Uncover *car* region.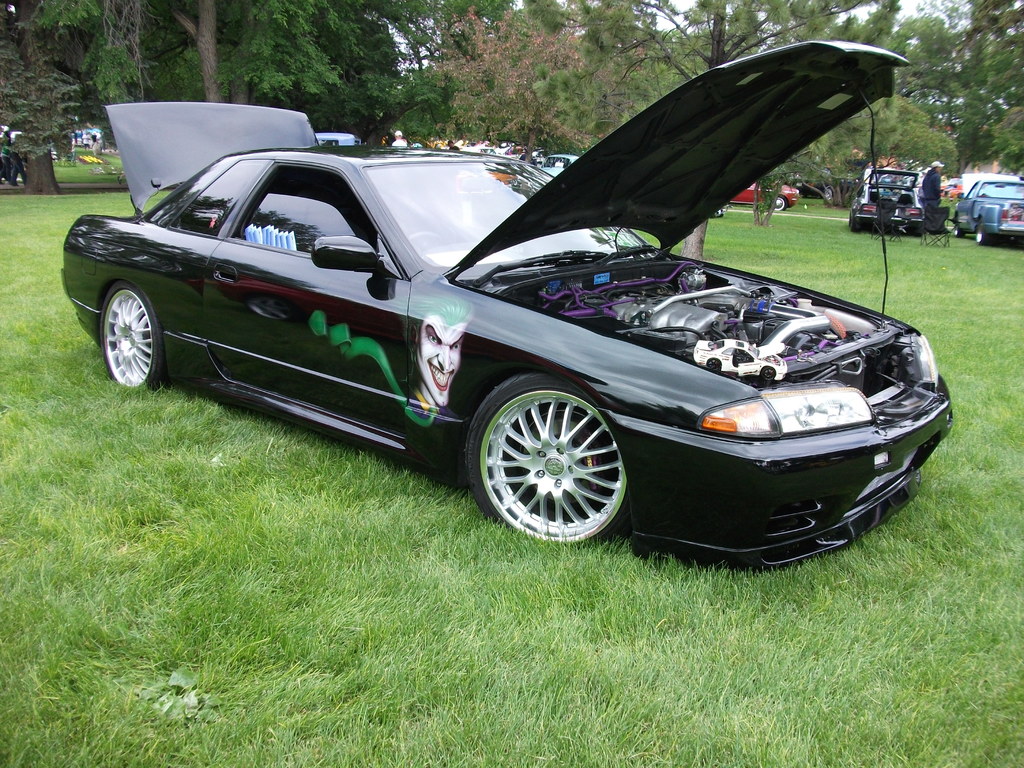
Uncovered: <box>950,179,1023,243</box>.
